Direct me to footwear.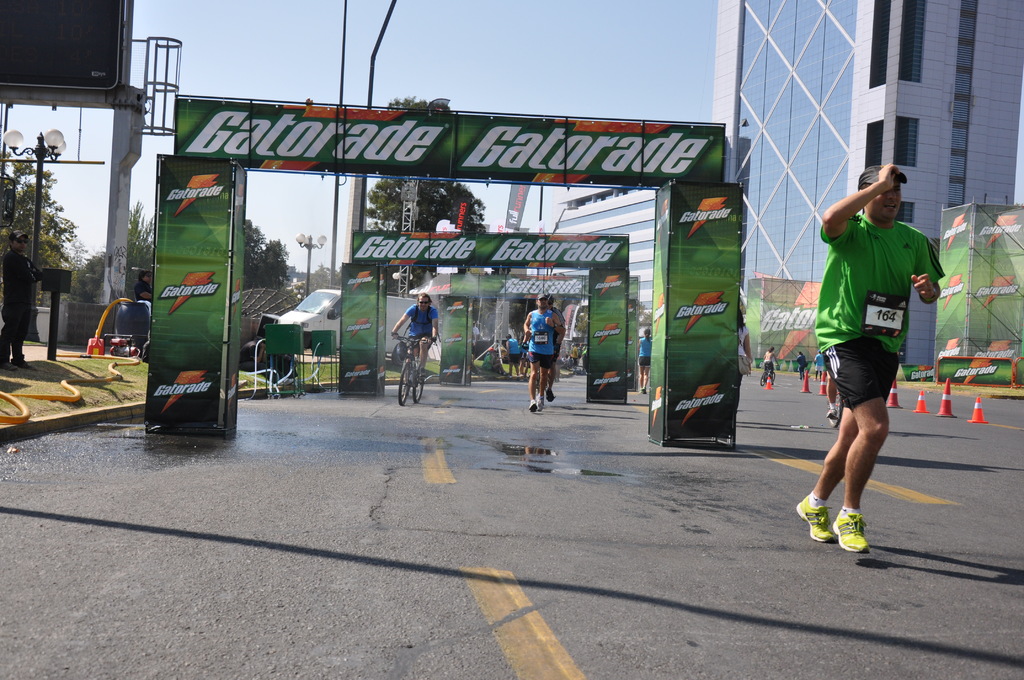
Direction: <bbox>832, 512, 870, 555</bbox>.
